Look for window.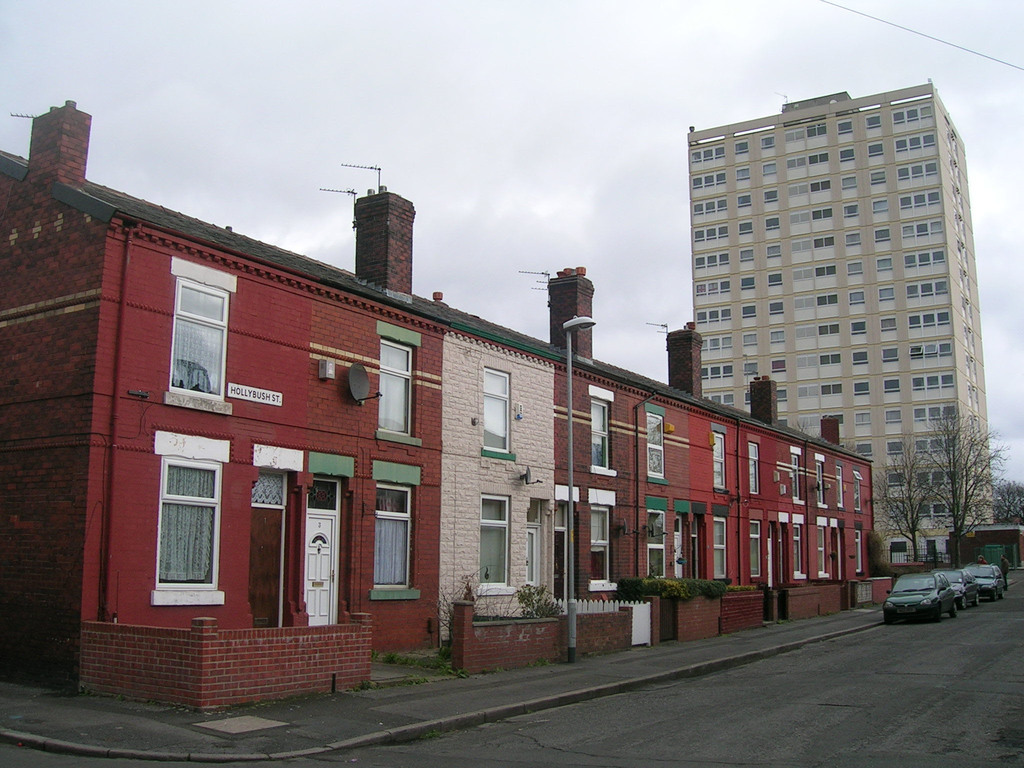
Found: rect(690, 195, 728, 216).
